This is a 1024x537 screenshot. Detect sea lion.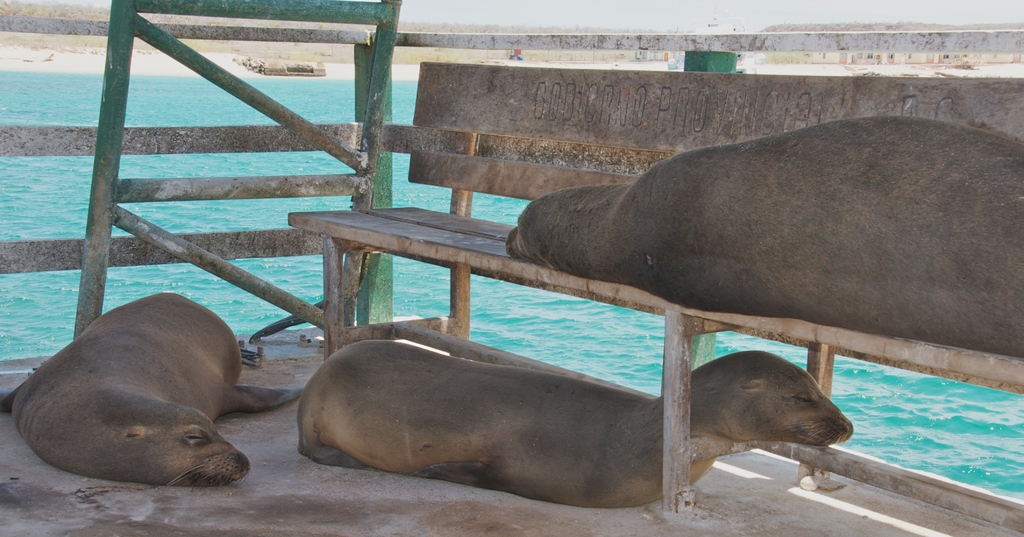
bbox=[298, 341, 848, 513].
